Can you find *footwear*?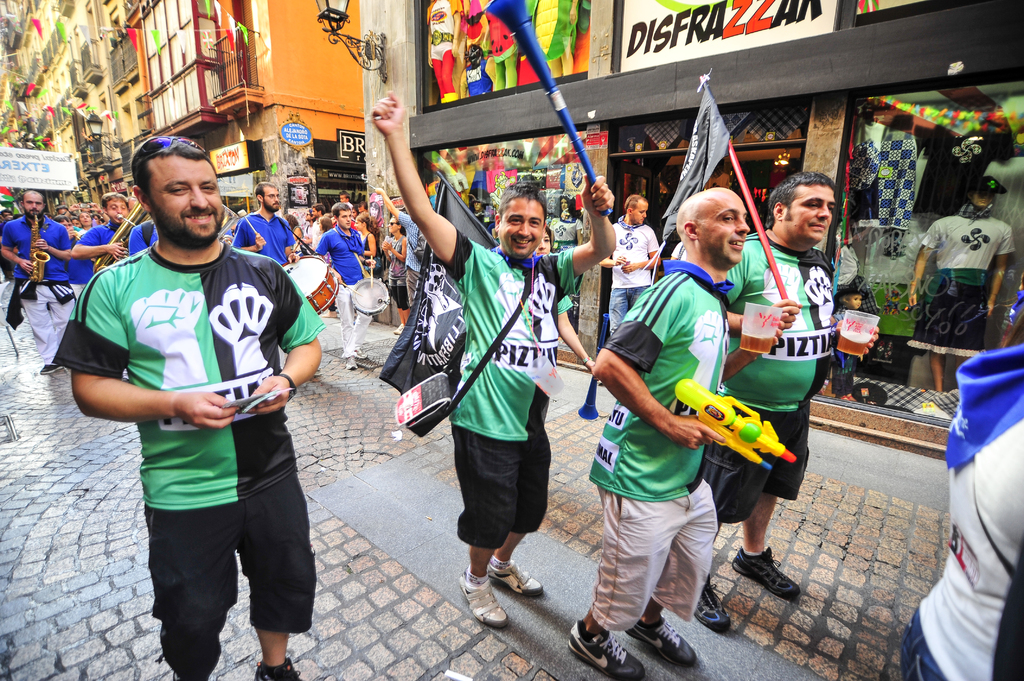
Yes, bounding box: x1=564 y1=618 x2=647 y2=680.
